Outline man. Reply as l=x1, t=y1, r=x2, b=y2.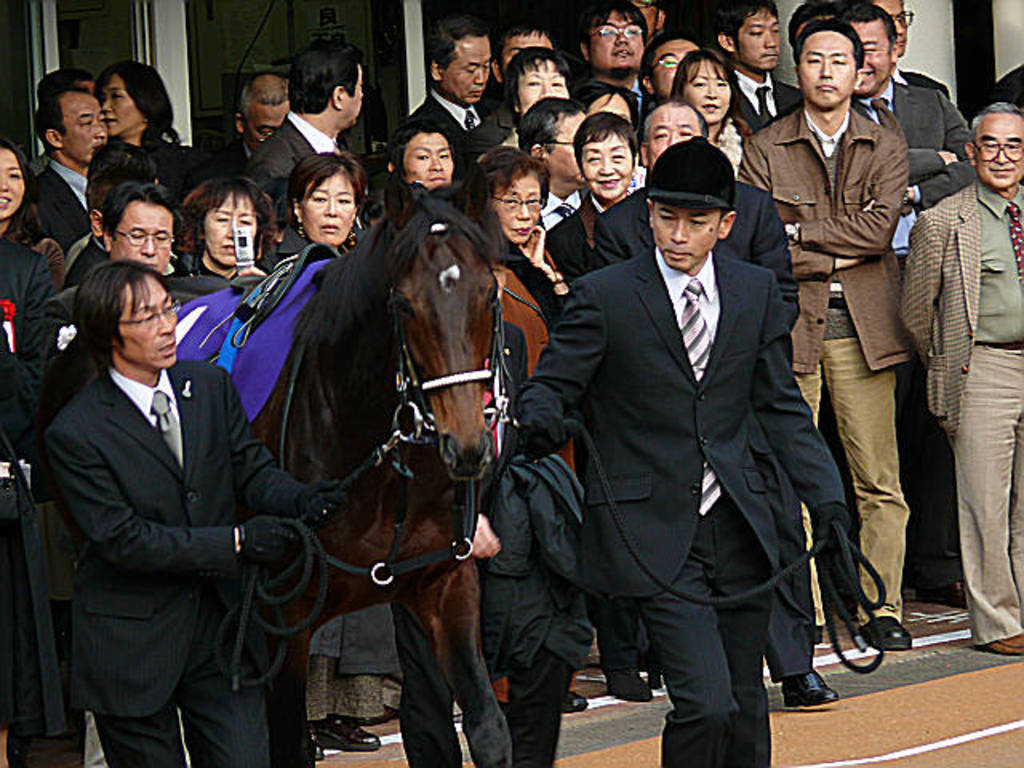
l=27, t=88, r=109, b=267.
